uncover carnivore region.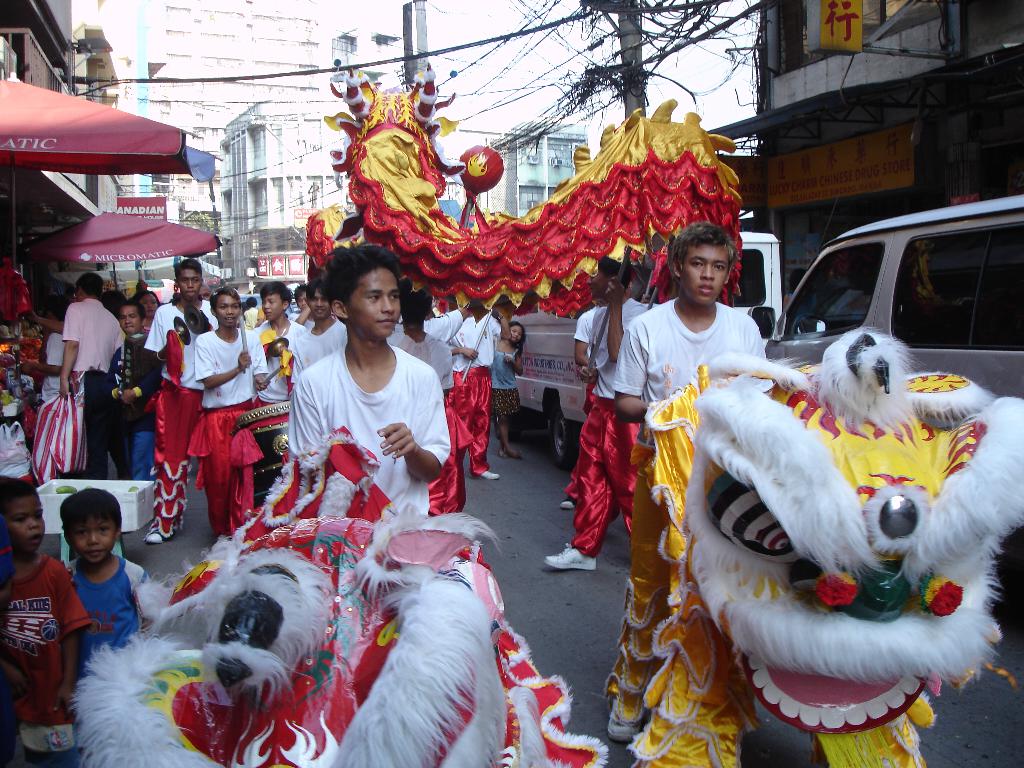
Uncovered: bbox=(386, 283, 479, 526).
